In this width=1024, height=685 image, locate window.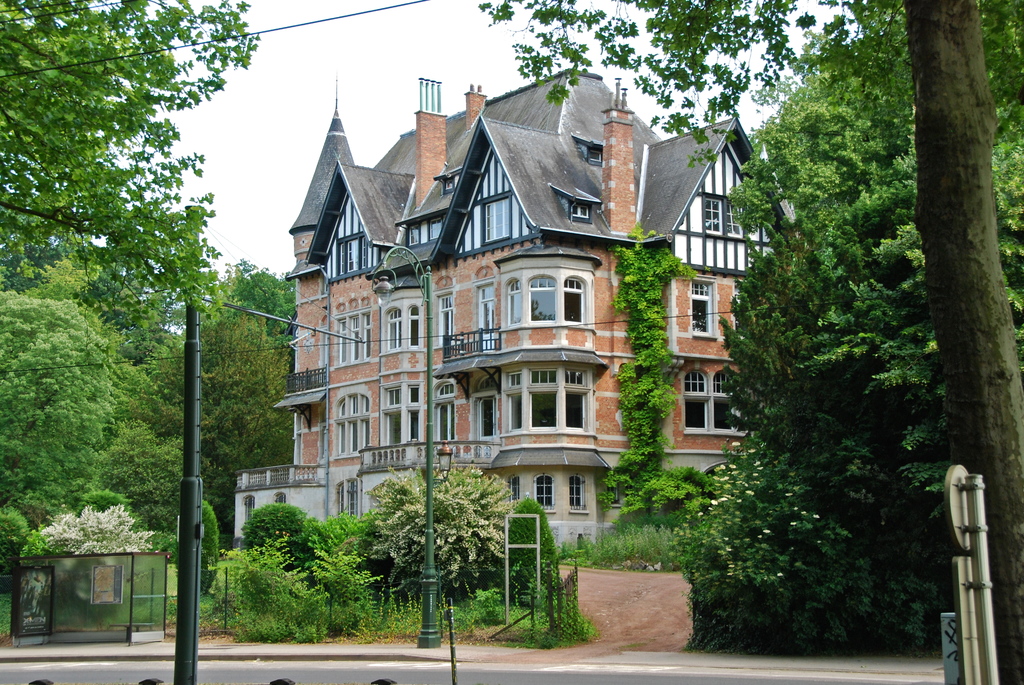
Bounding box: pyautogui.locateOnScreen(561, 371, 591, 439).
